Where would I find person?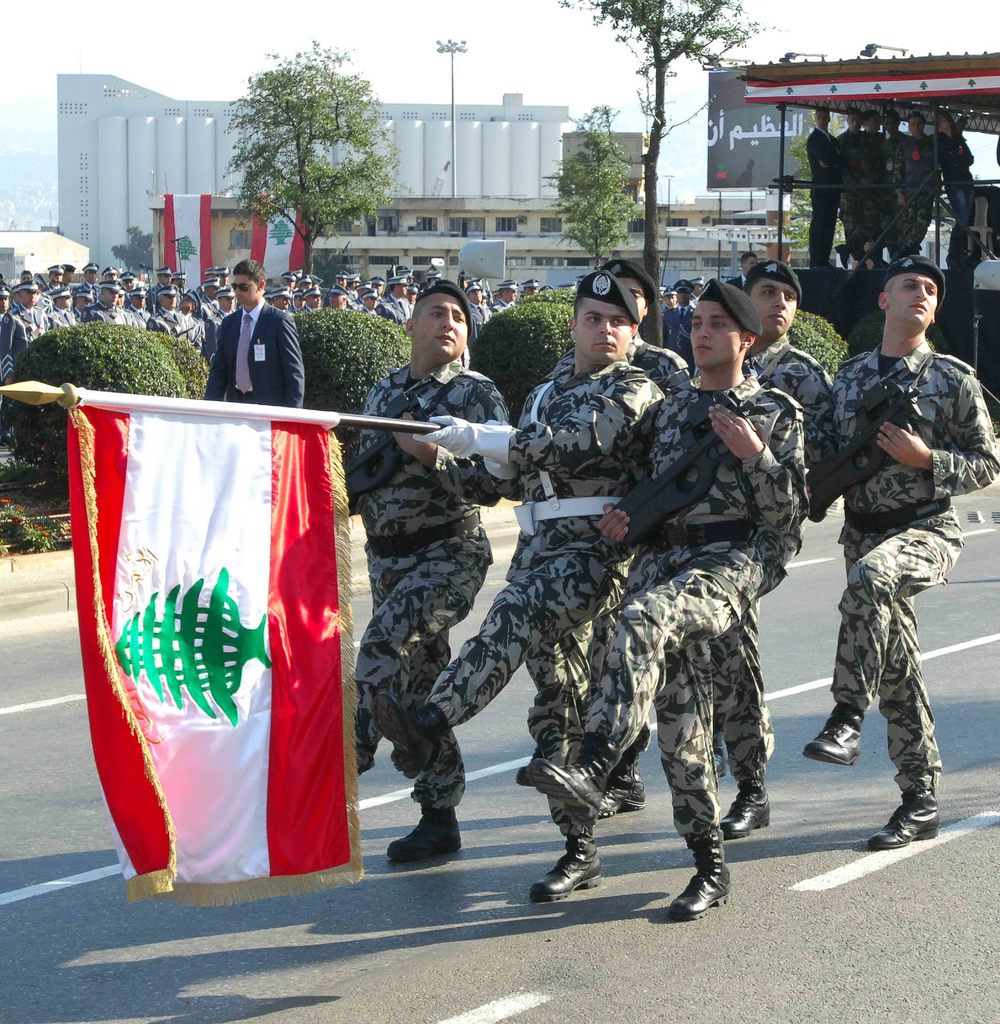
At <box>51,287,81,331</box>.
